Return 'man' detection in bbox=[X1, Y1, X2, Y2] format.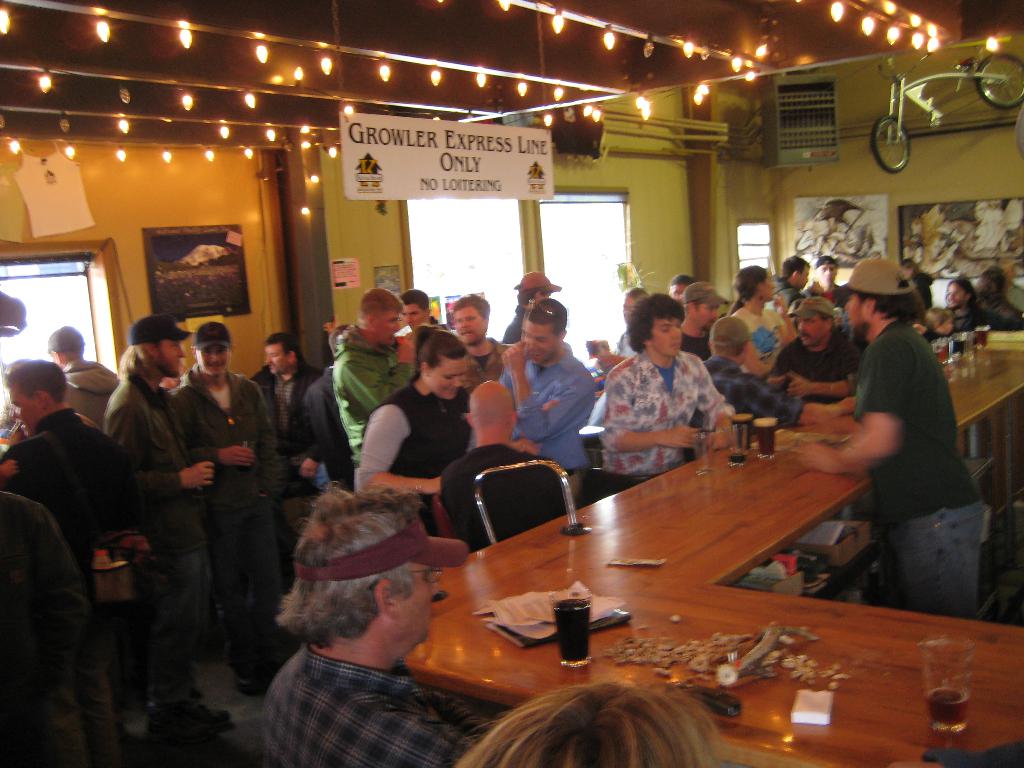
bbox=[593, 292, 736, 499].
